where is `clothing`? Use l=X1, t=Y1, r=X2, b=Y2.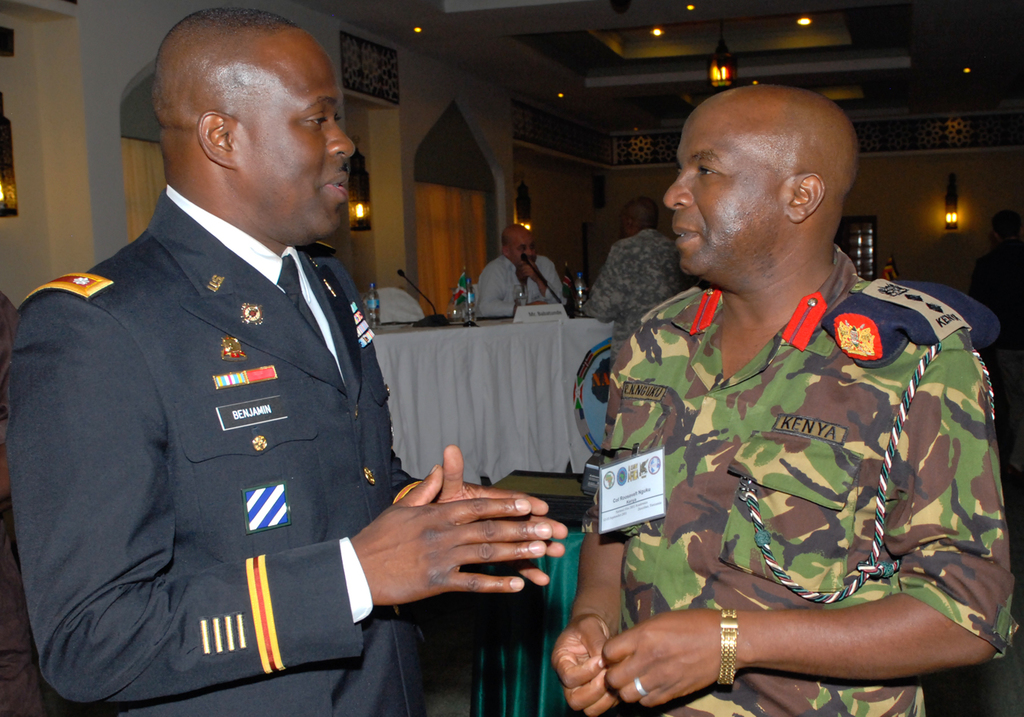
l=8, t=179, r=433, b=716.
